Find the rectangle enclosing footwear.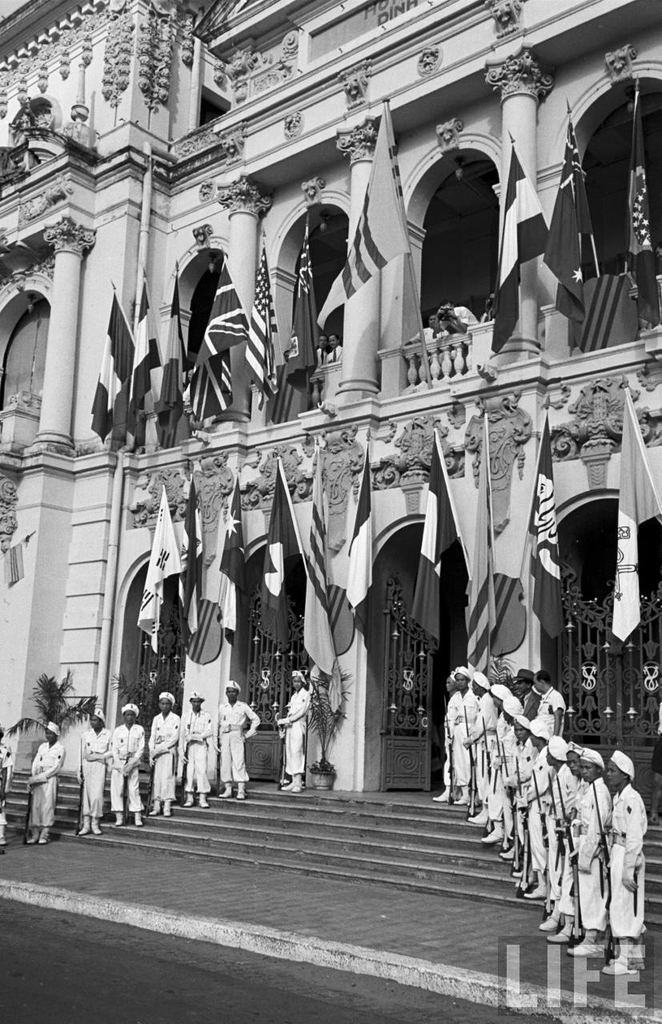
bbox(112, 811, 121, 829).
